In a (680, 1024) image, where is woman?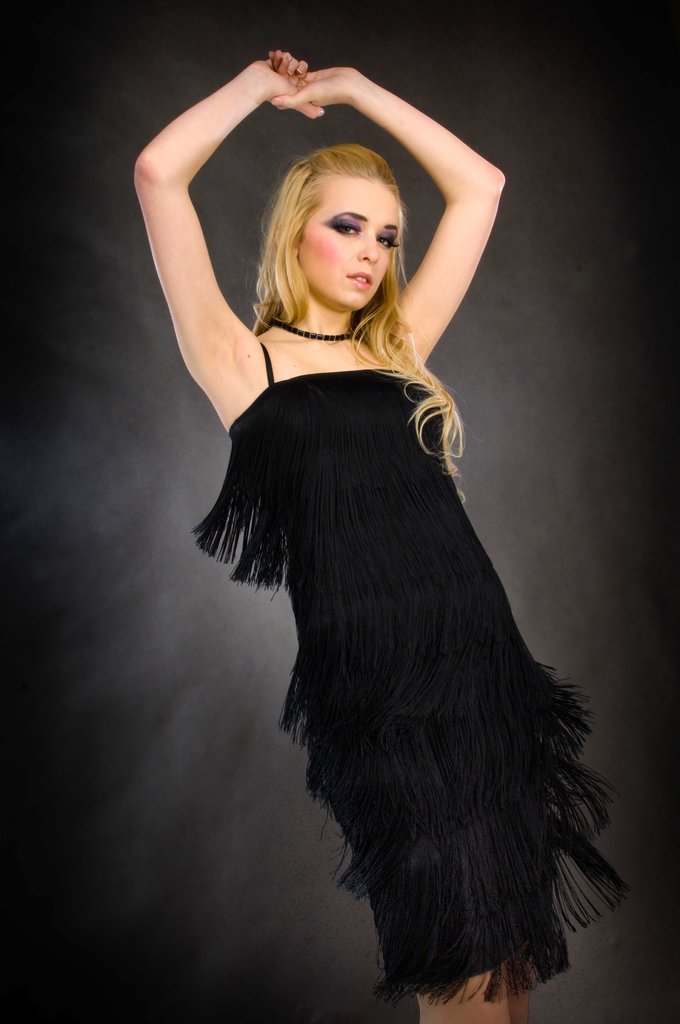
locate(150, 108, 626, 990).
